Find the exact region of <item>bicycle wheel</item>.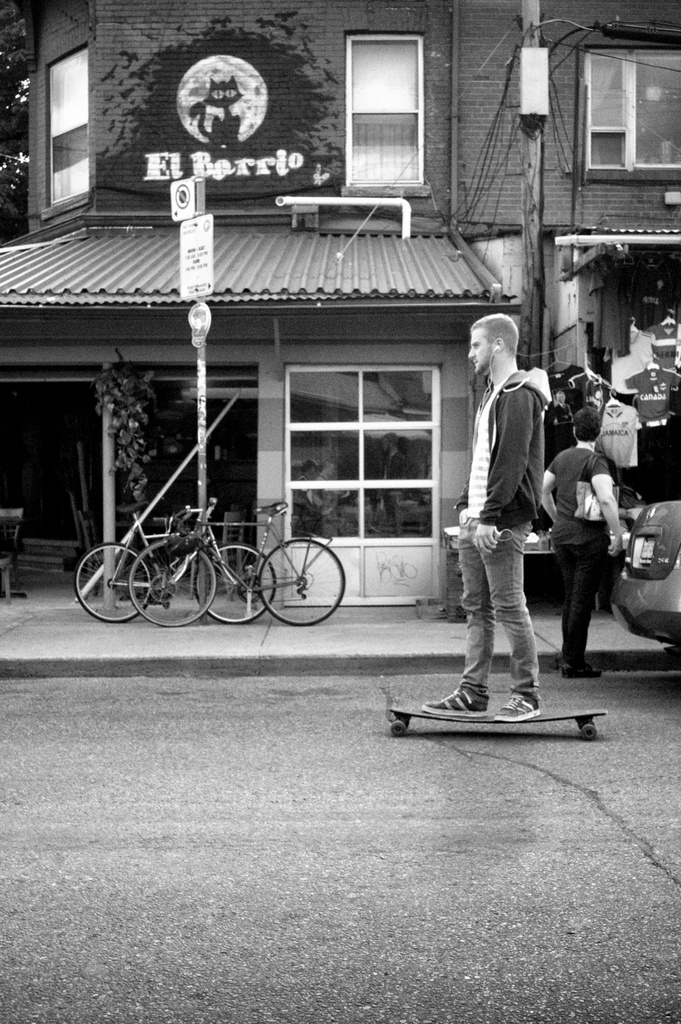
Exact region: region(124, 536, 215, 628).
